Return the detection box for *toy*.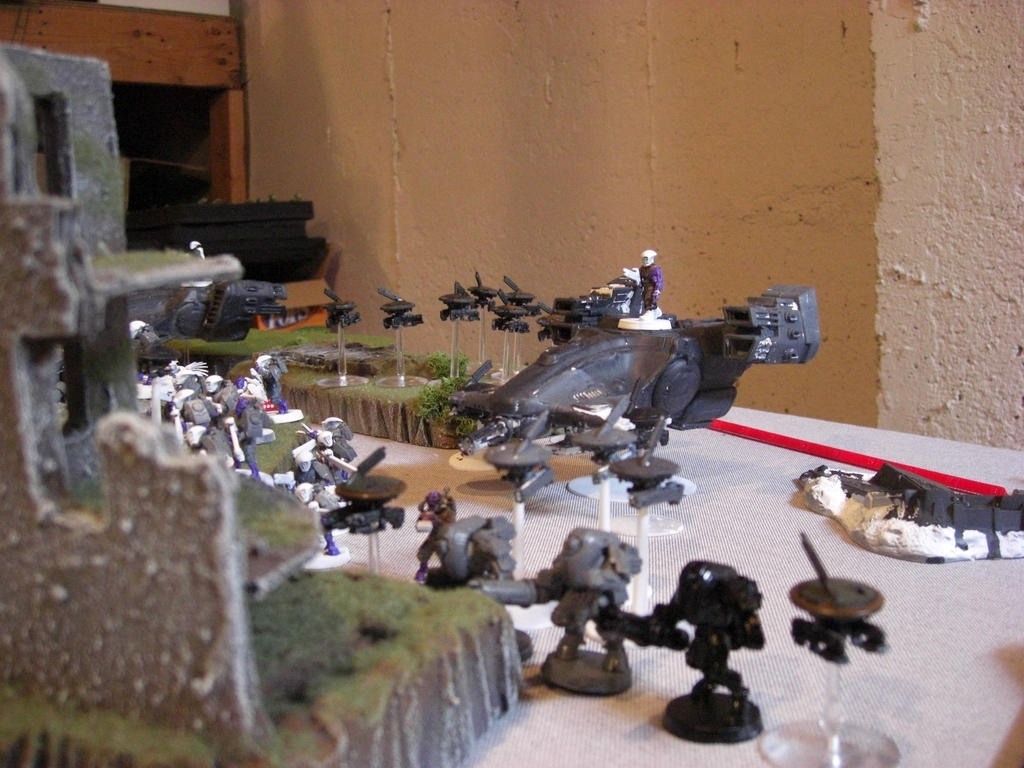
left=789, top=527, right=888, bottom=622.
